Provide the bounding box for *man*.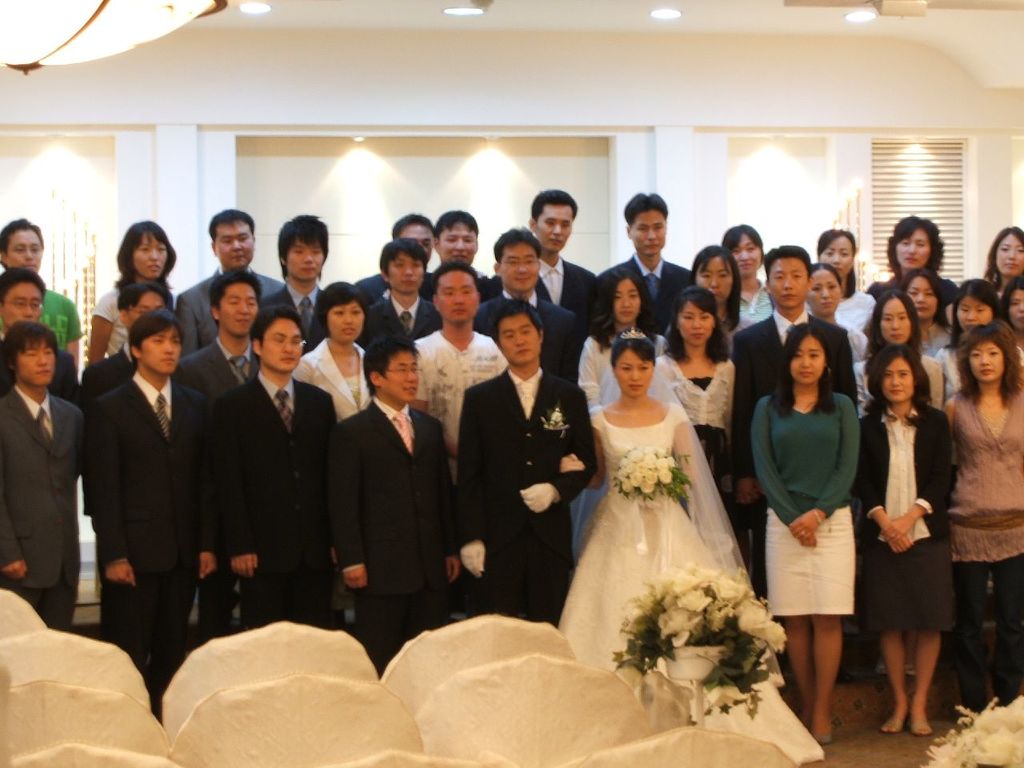
{"x1": 0, "y1": 272, "x2": 76, "y2": 410}.
